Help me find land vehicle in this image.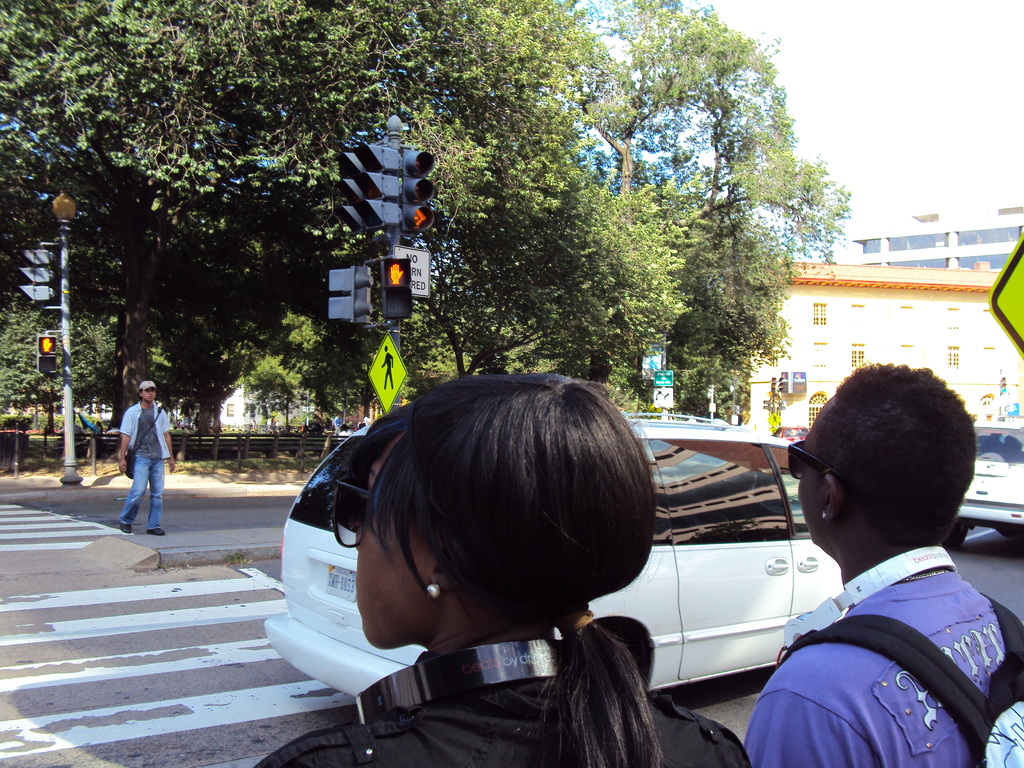
Found it: [776, 425, 806, 440].
